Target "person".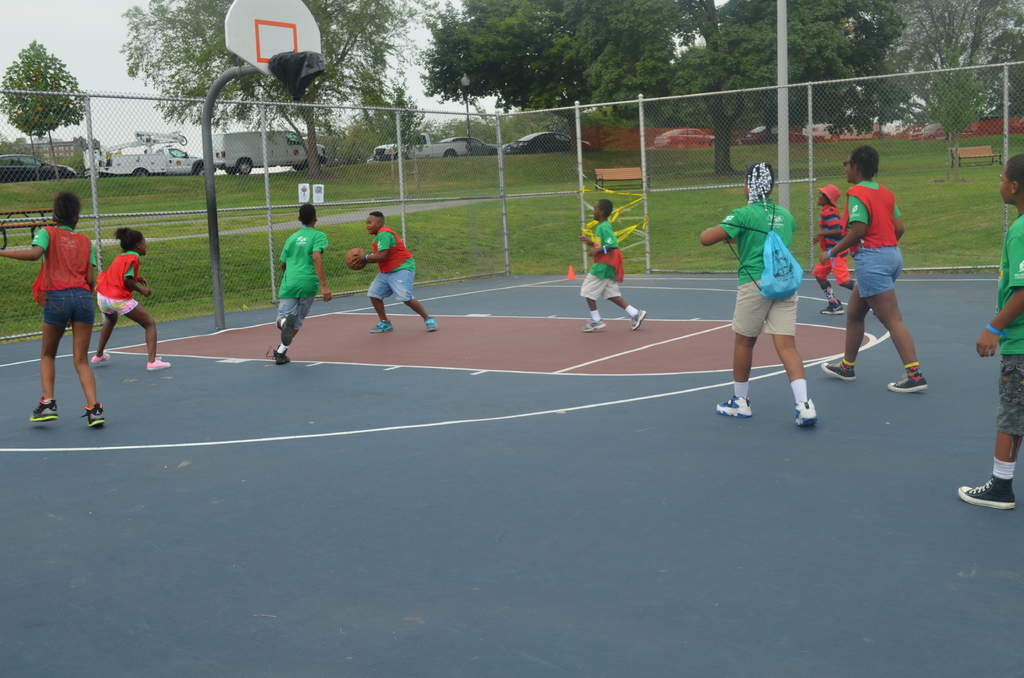
Target region: {"x1": 811, "y1": 184, "x2": 874, "y2": 314}.
